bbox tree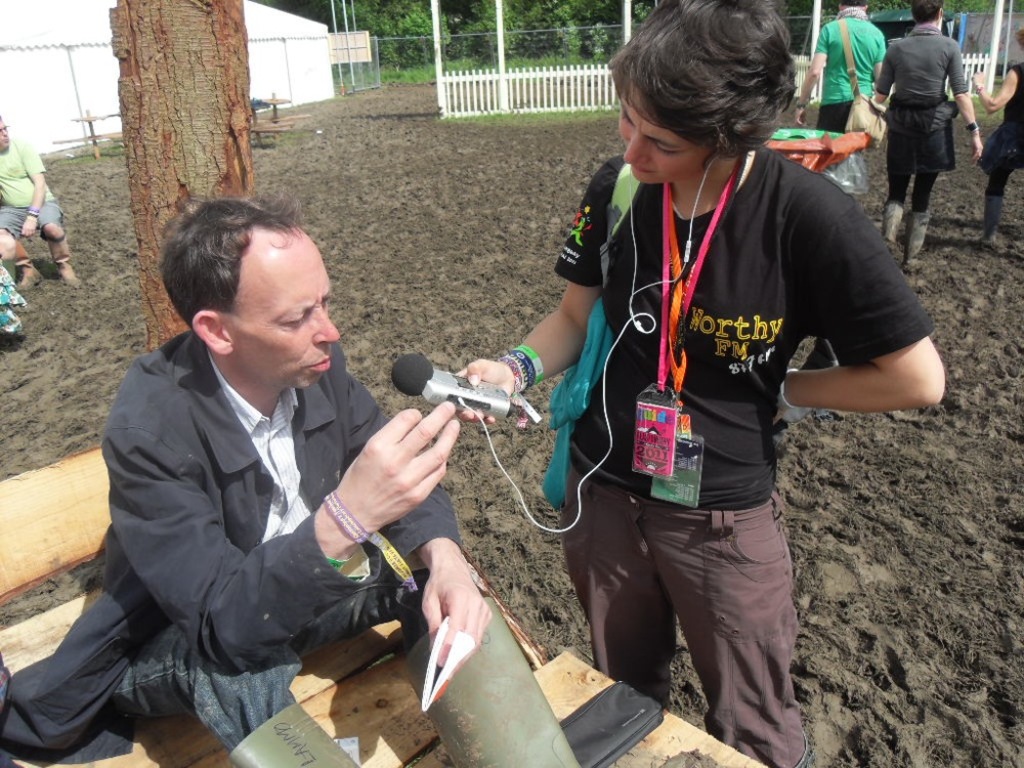
<region>109, 1, 248, 348</region>
